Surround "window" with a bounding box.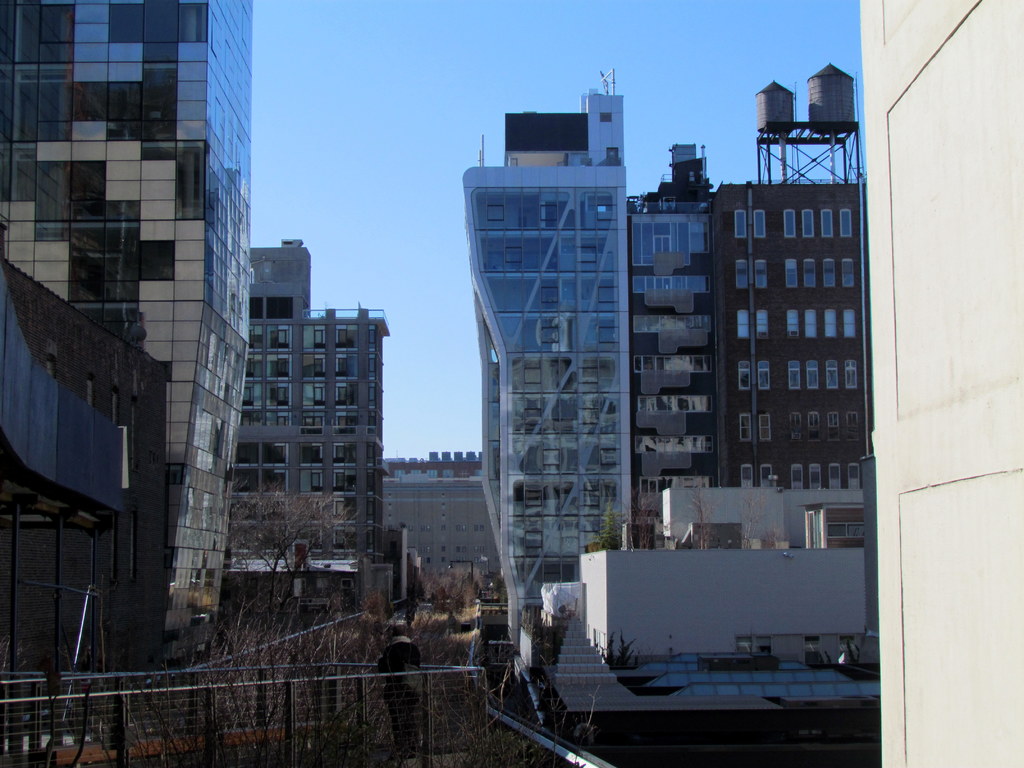
detection(826, 413, 844, 444).
